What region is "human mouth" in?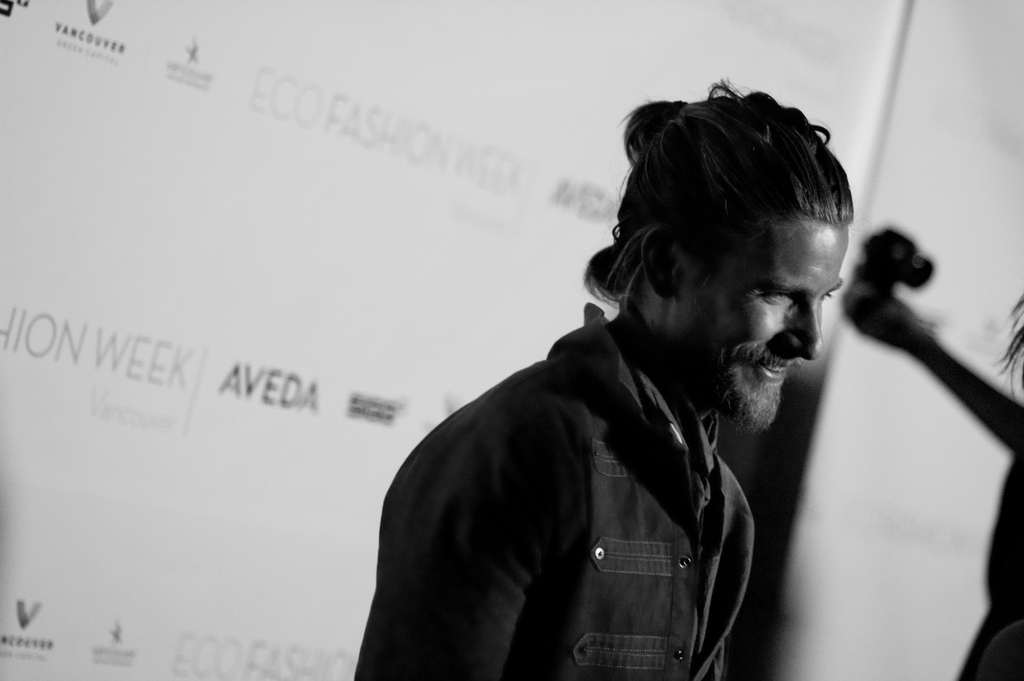
(x1=758, y1=364, x2=791, y2=382).
